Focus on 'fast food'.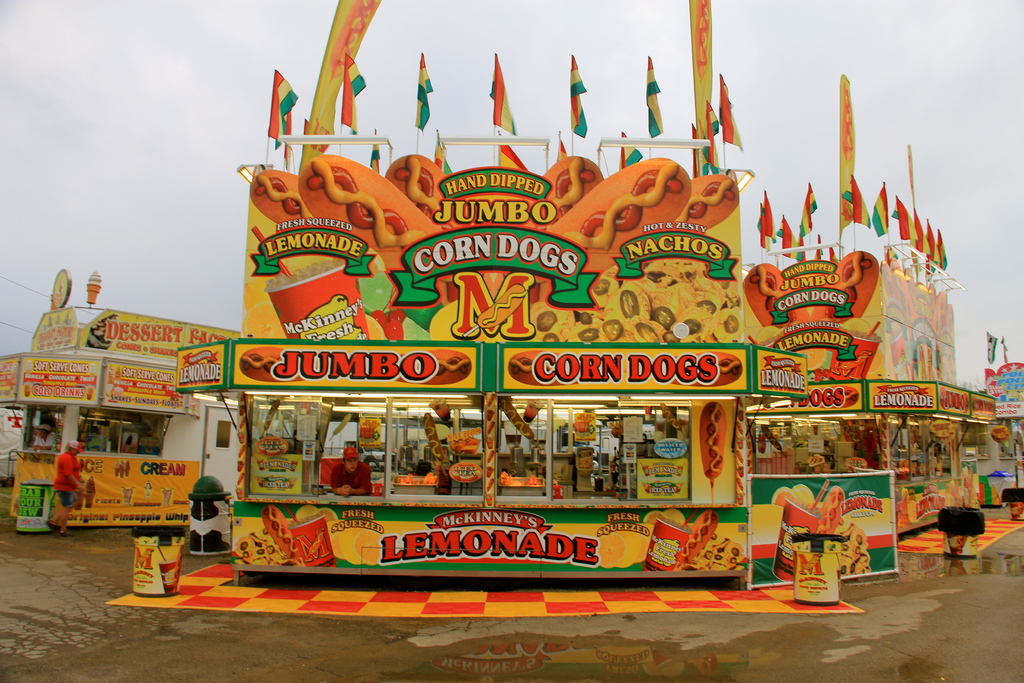
Focused at <bbox>698, 399, 725, 488</bbox>.
